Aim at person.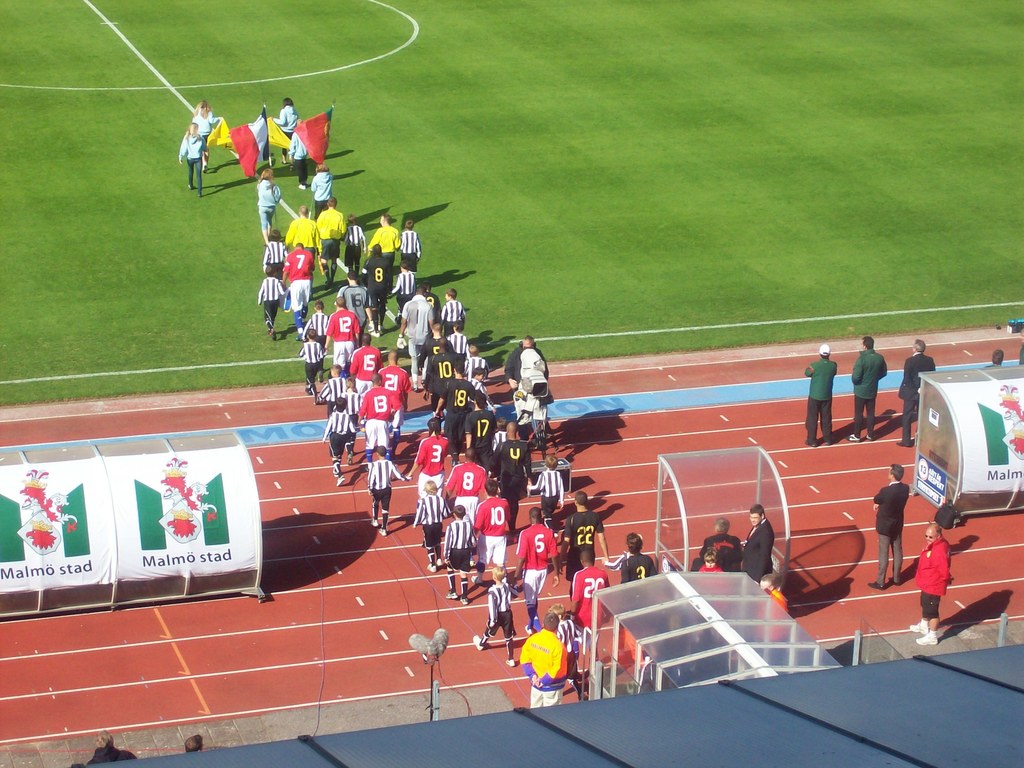
Aimed at [803,339,838,447].
